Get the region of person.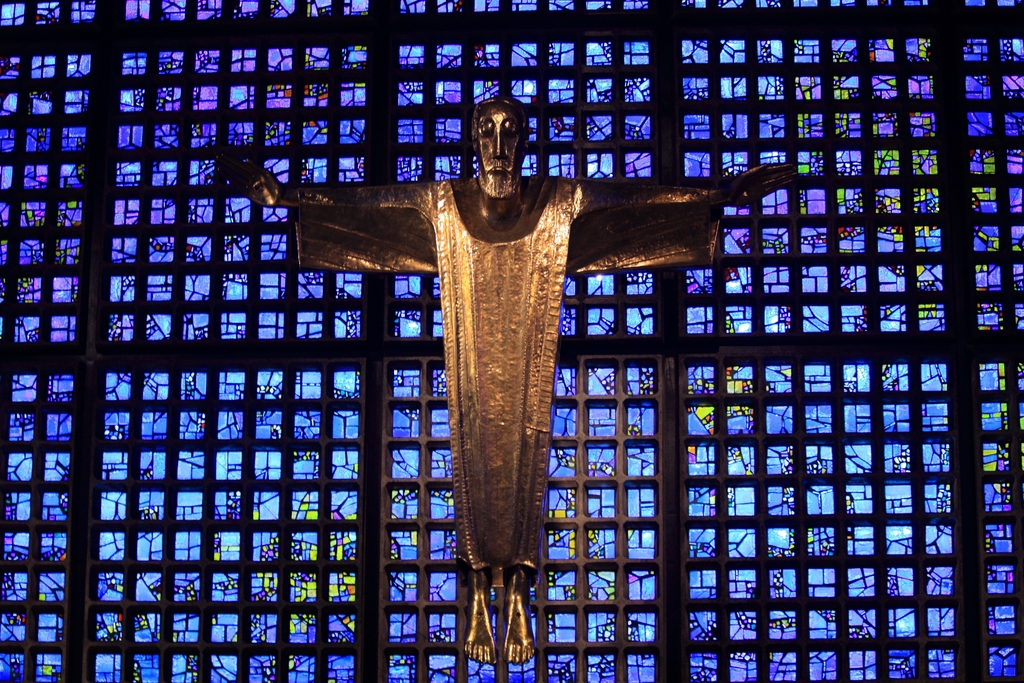
region(244, 96, 797, 666).
